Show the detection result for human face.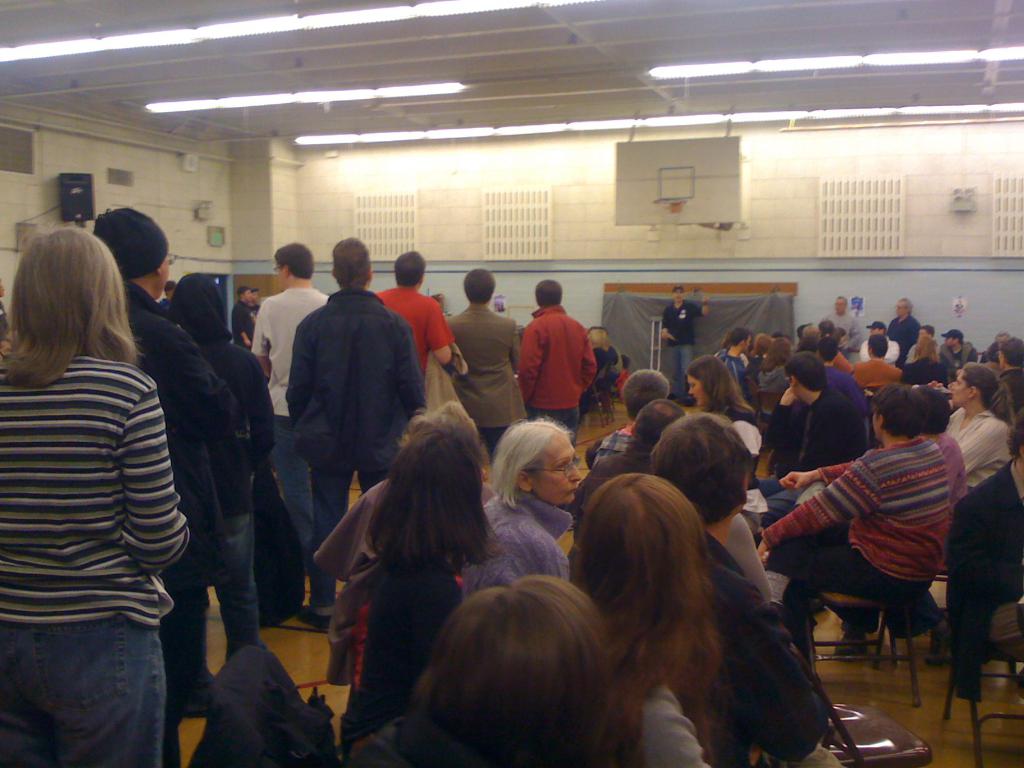
bbox=(950, 375, 970, 406).
